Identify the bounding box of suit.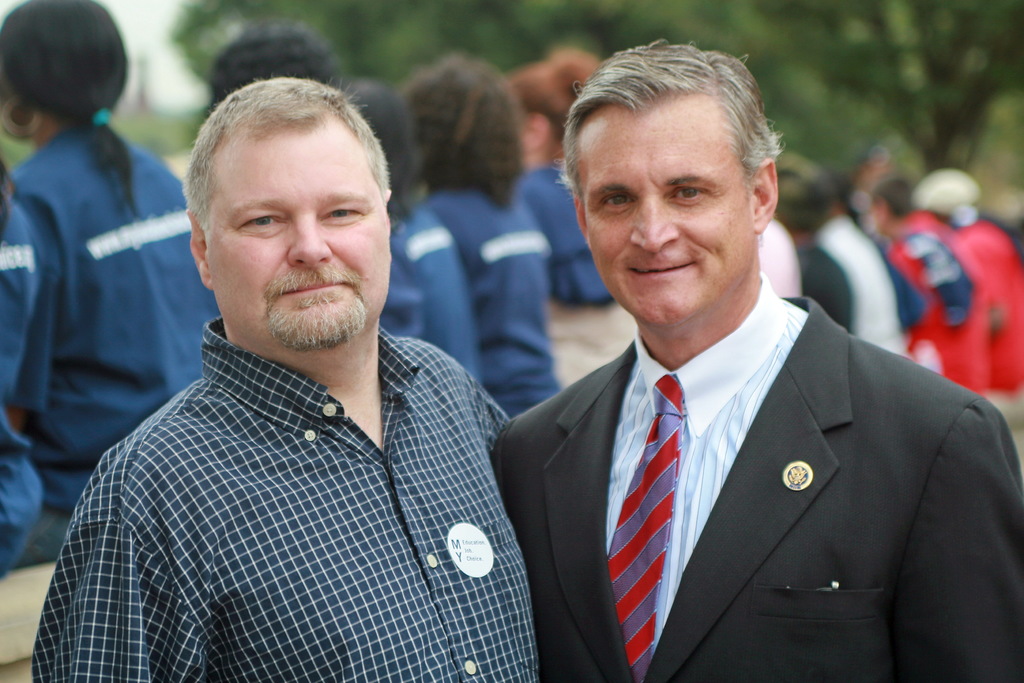
rect(468, 217, 1015, 681).
